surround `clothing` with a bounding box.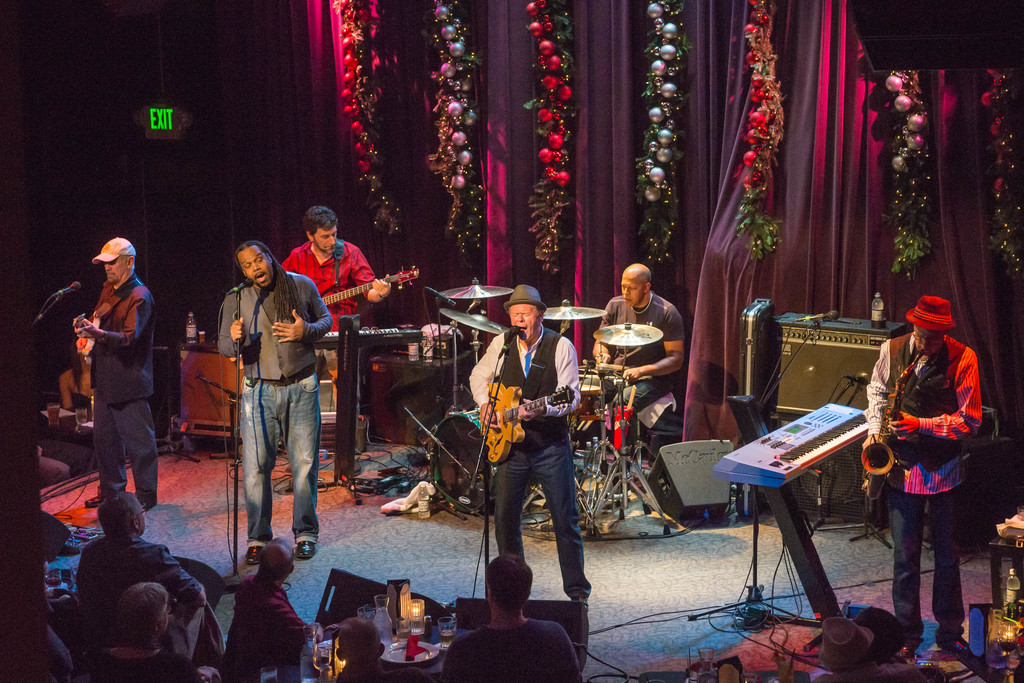
<region>860, 329, 988, 632</region>.
